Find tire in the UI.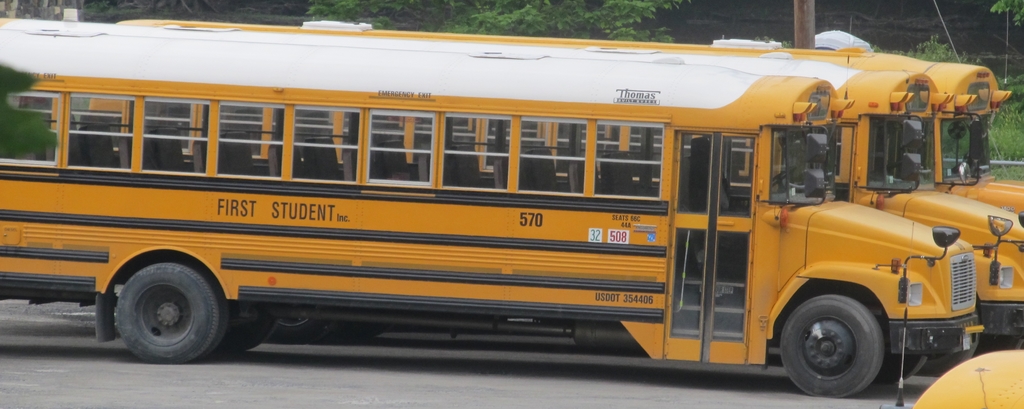
UI element at 775/292/883/399.
